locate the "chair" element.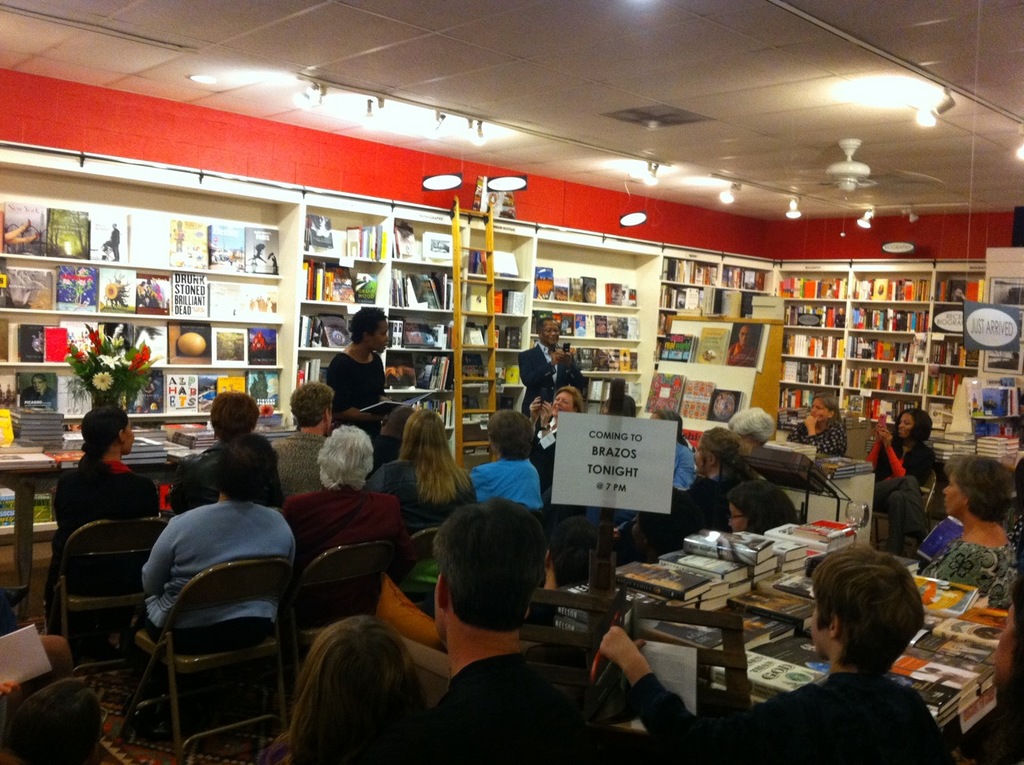
Element bbox: (111,517,298,754).
